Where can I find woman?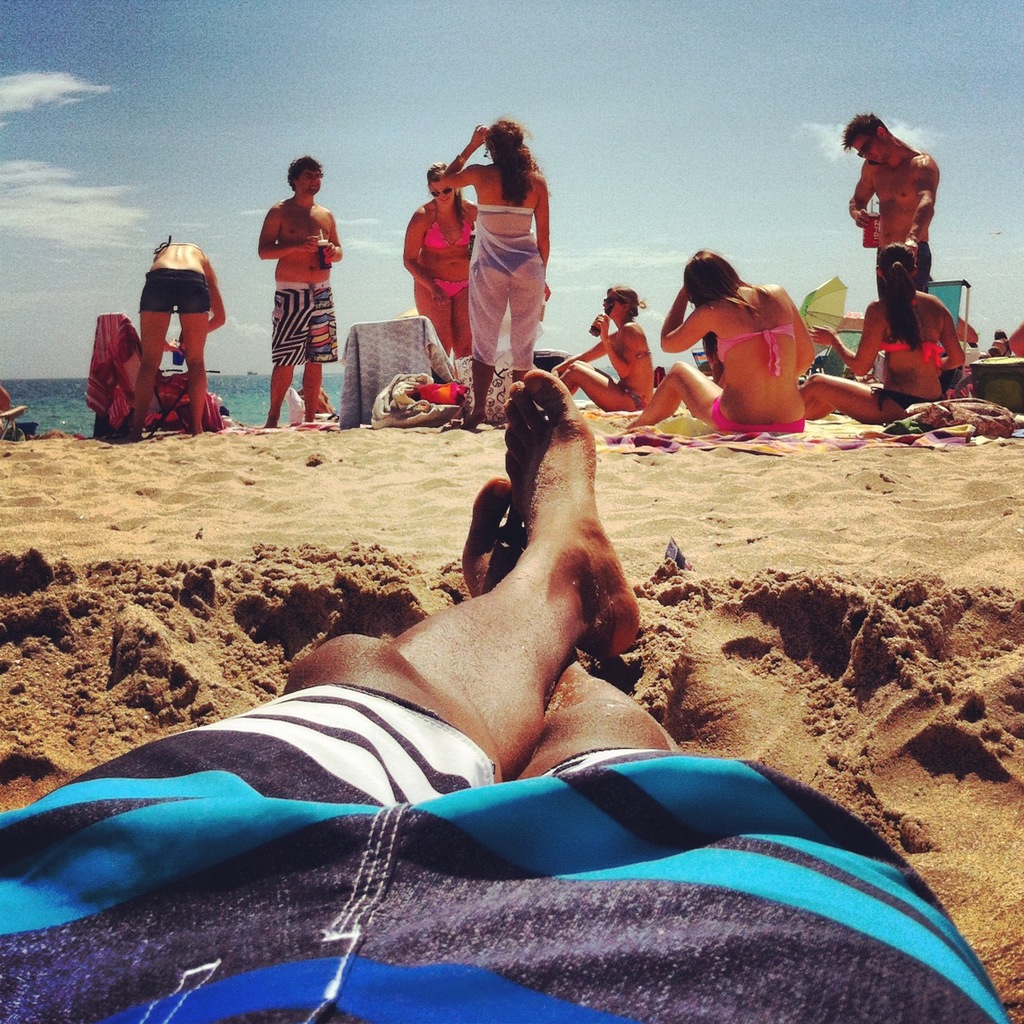
You can find it at <bbox>542, 273, 664, 433</bbox>.
